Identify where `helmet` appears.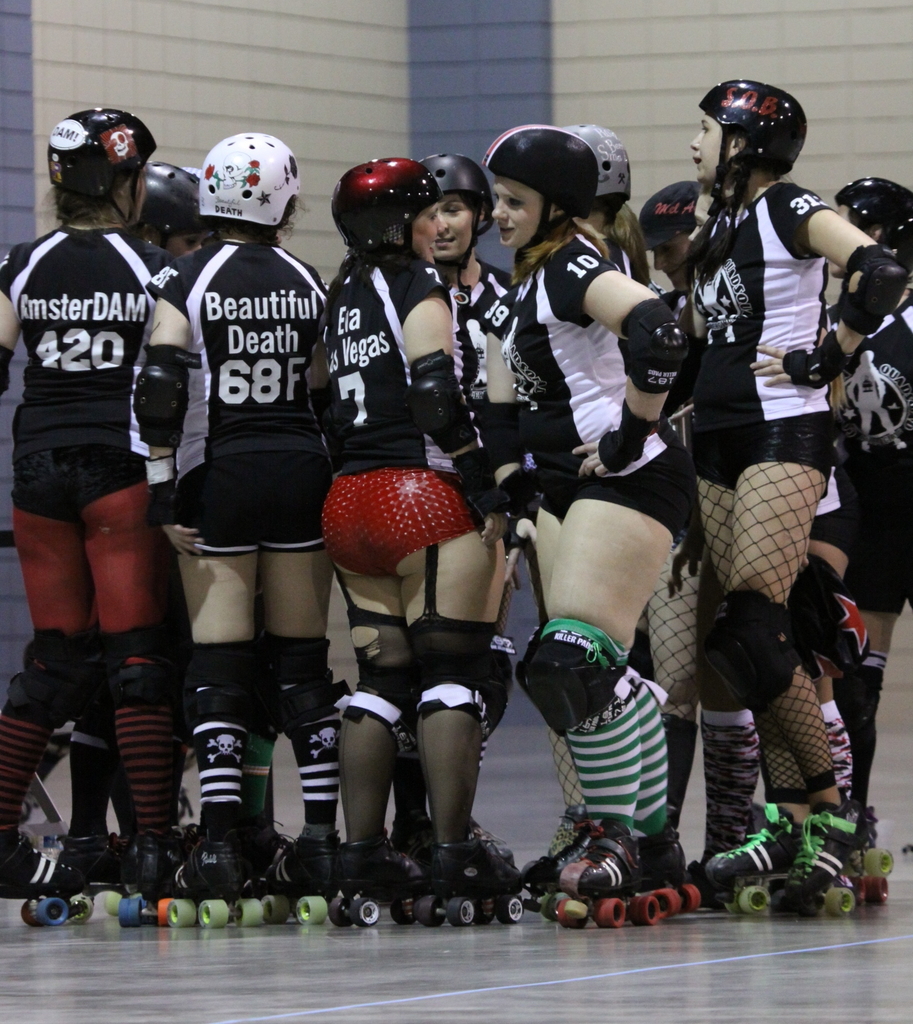
Appears at box(489, 113, 595, 239).
